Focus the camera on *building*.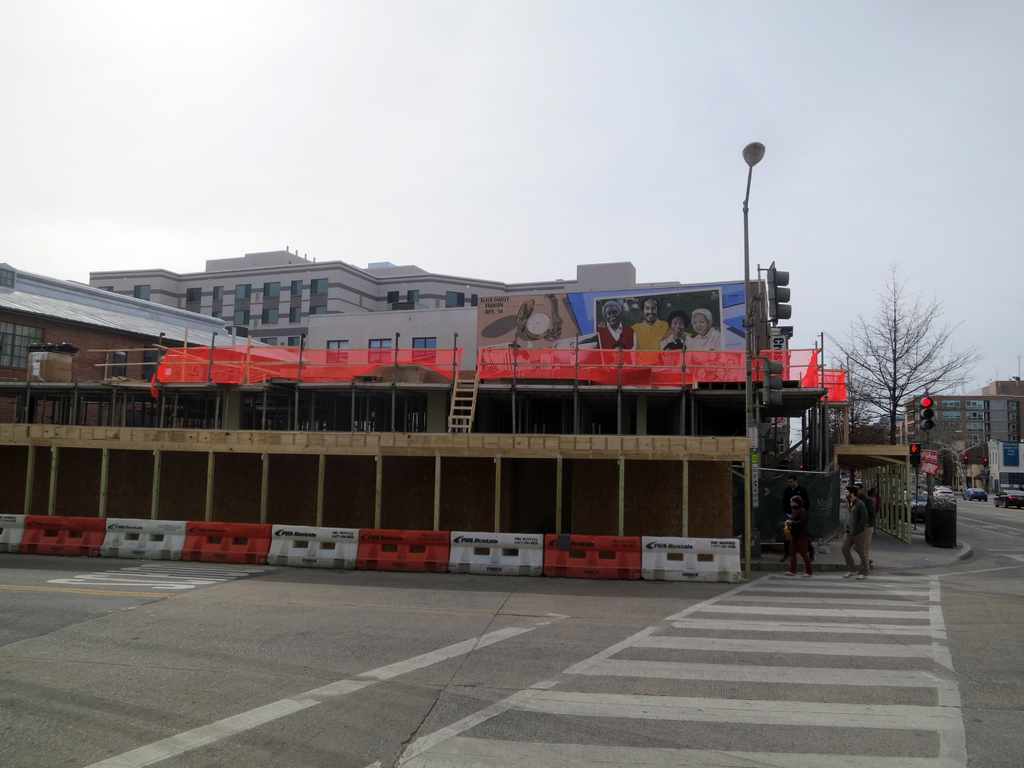
Focus region: [left=991, top=442, right=1023, bottom=491].
